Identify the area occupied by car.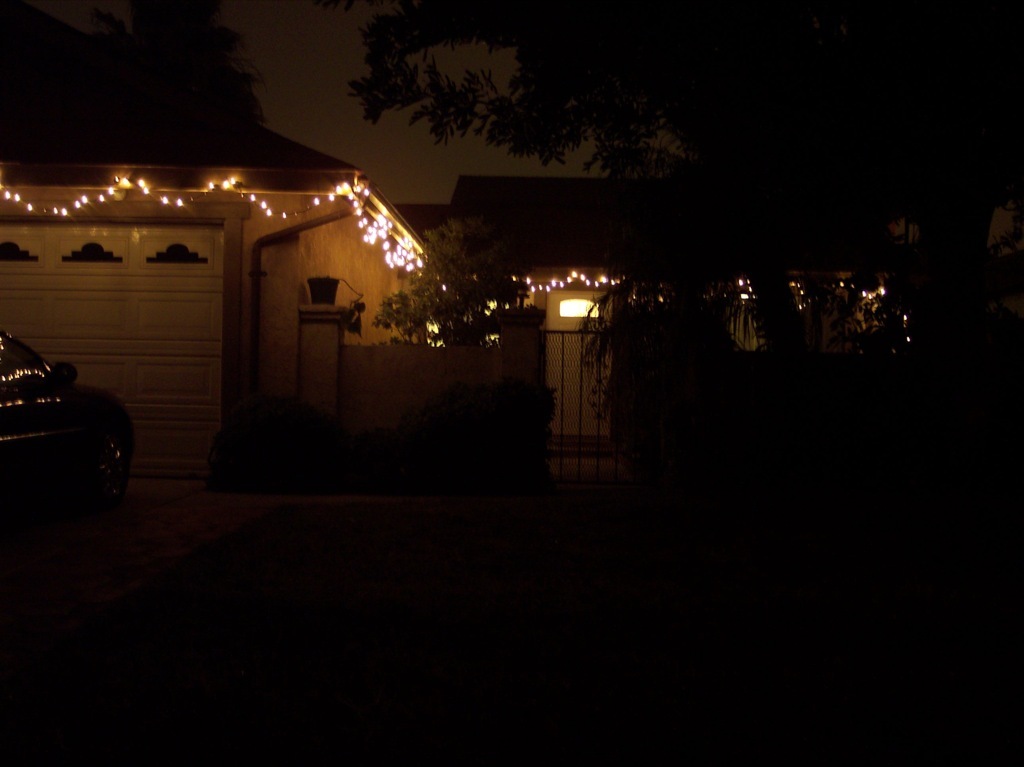
Area: (3, 341, 128, 478).
